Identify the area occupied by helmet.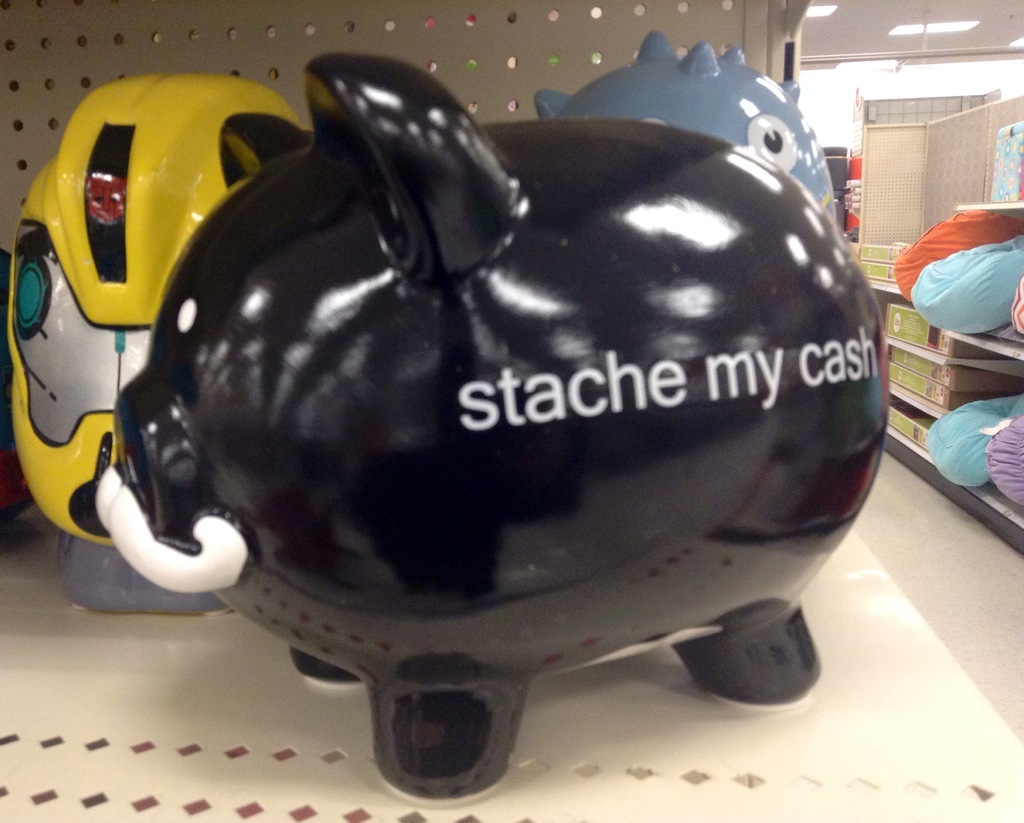
Area: crop(11, 92, 269, 555).
